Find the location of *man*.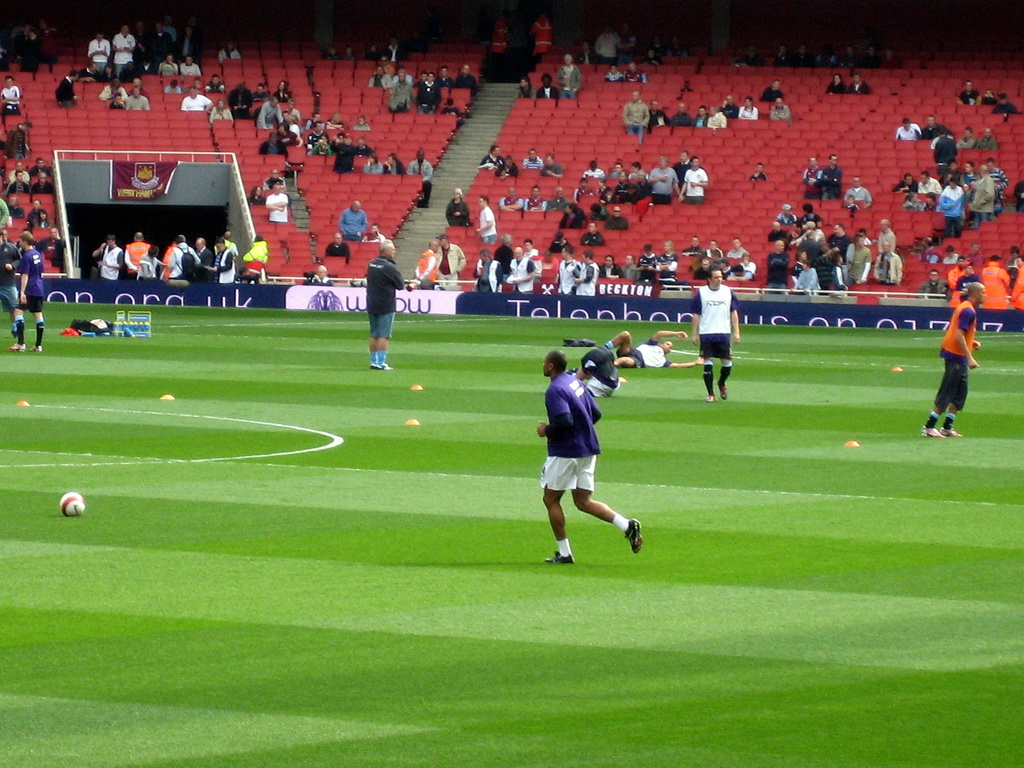
Location: bbox=(759, 77, 787, 102).
